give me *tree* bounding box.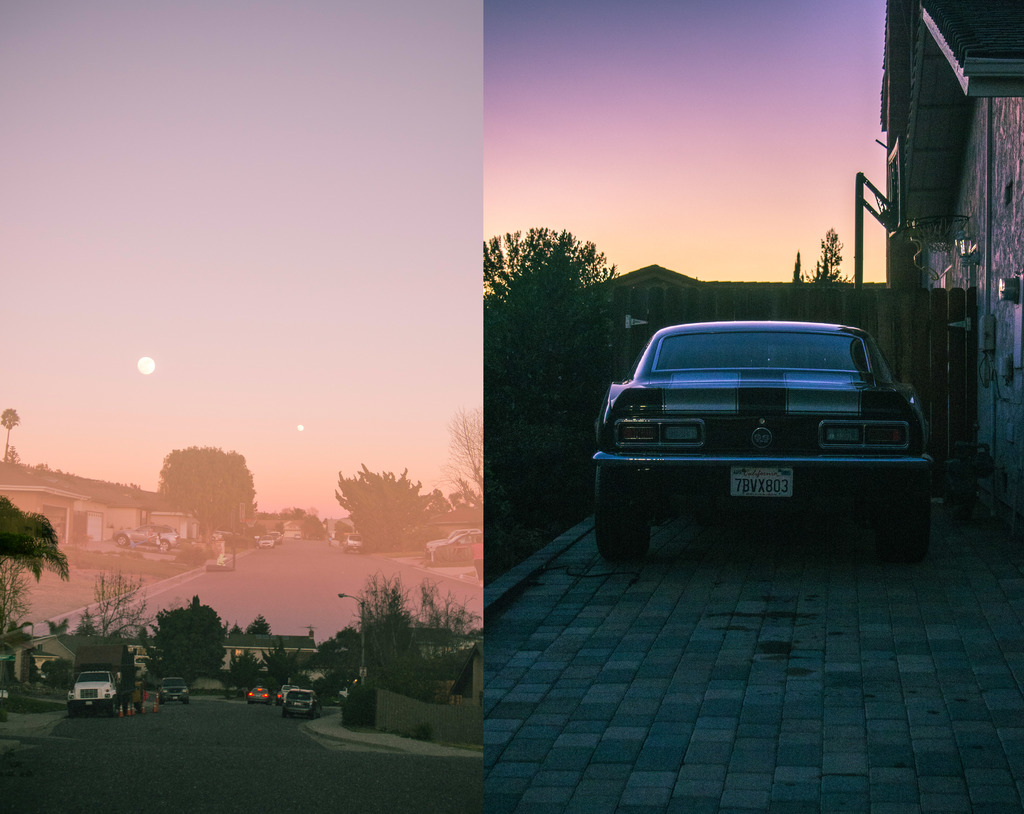
{"x1": 785, "y1": 252, "x2": 808, "y2": 322}.
